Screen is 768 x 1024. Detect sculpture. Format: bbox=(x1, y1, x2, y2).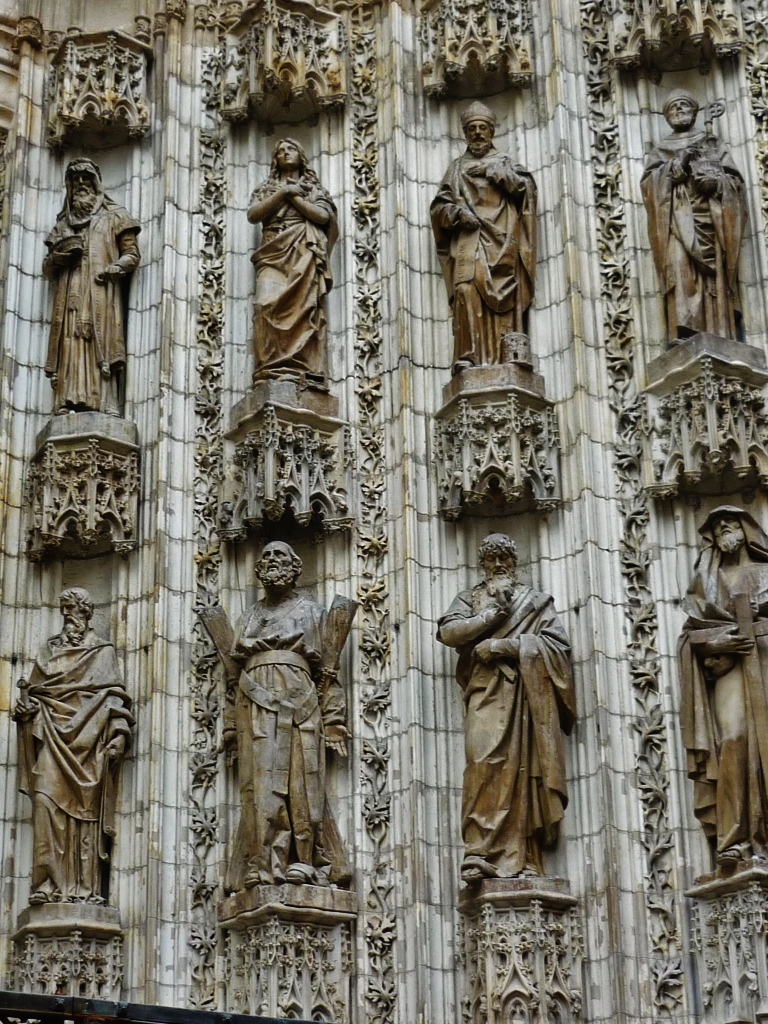
bbox=(673, 501, 767, 881).
